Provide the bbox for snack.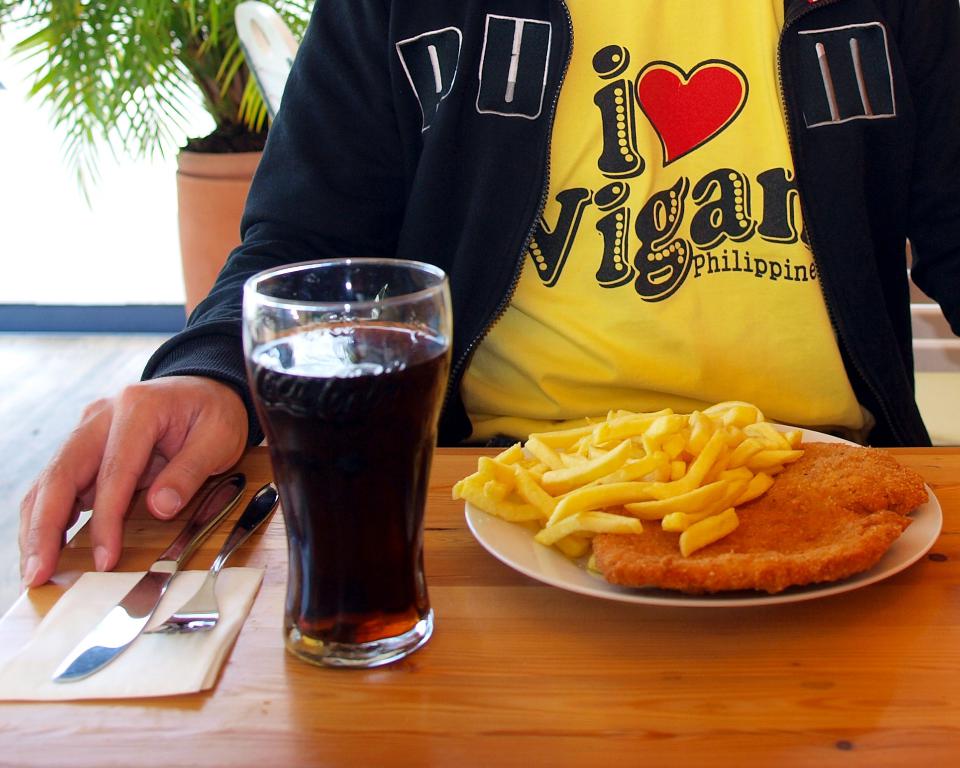
crop(607, 448, 920, 573).
